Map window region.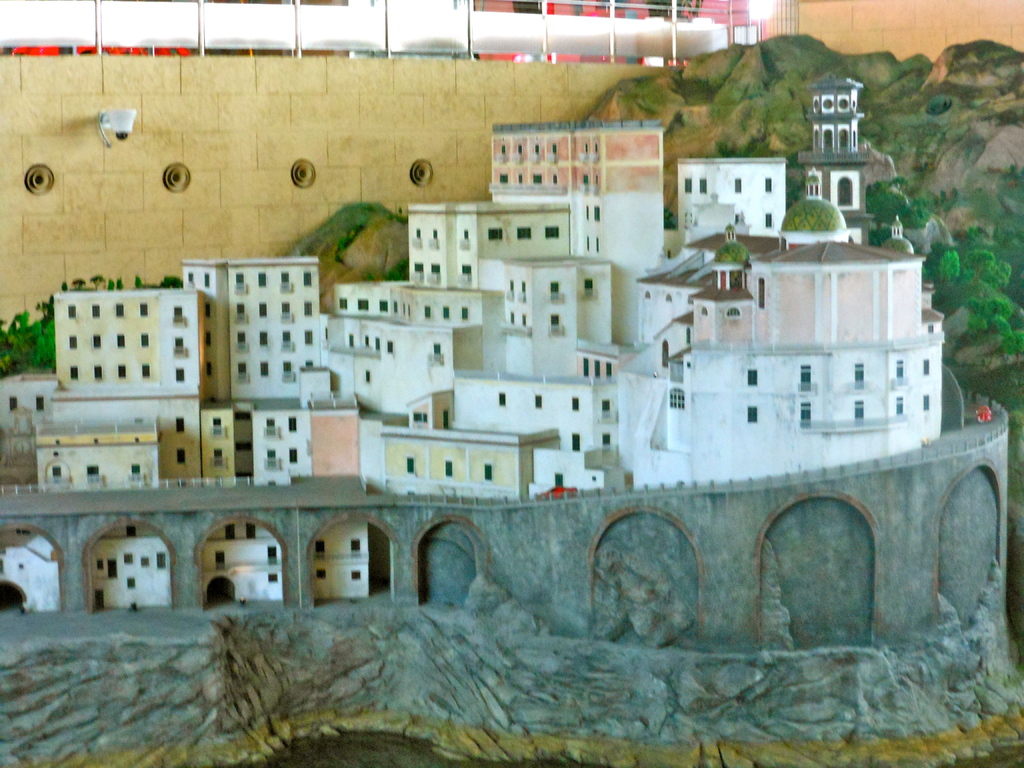
Mapped to 443:461:453:477.
